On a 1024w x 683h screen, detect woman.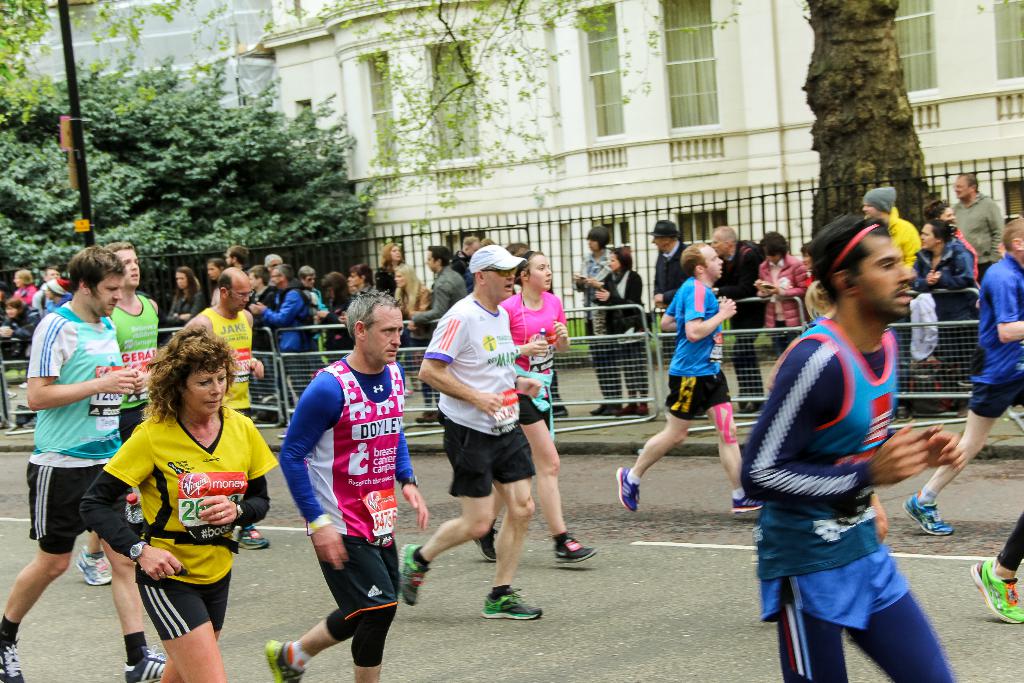
box=[99, 319, 259, 680].
